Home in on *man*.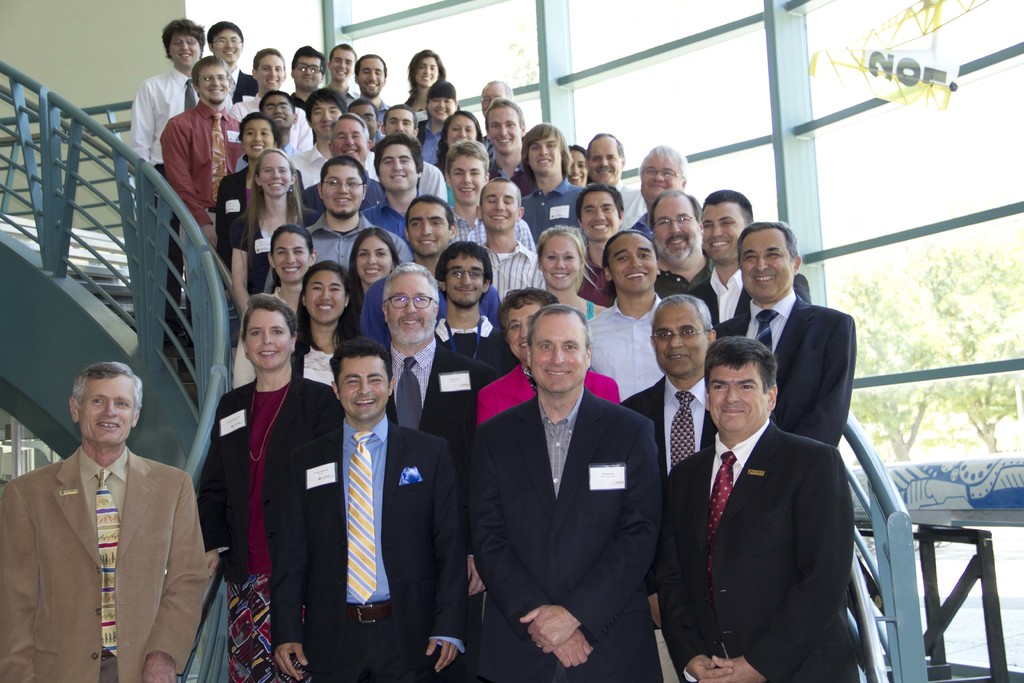
Homed in at (573, 181, 626, 311).
